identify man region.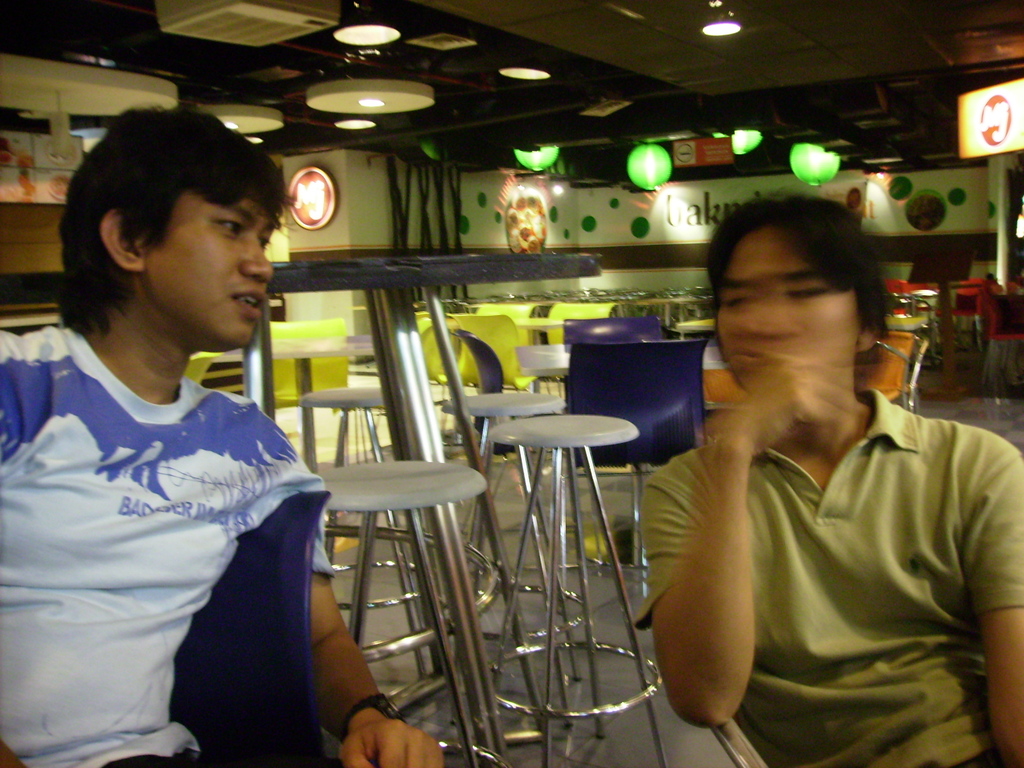
Region: locate(625, 189, 1023, 767).
